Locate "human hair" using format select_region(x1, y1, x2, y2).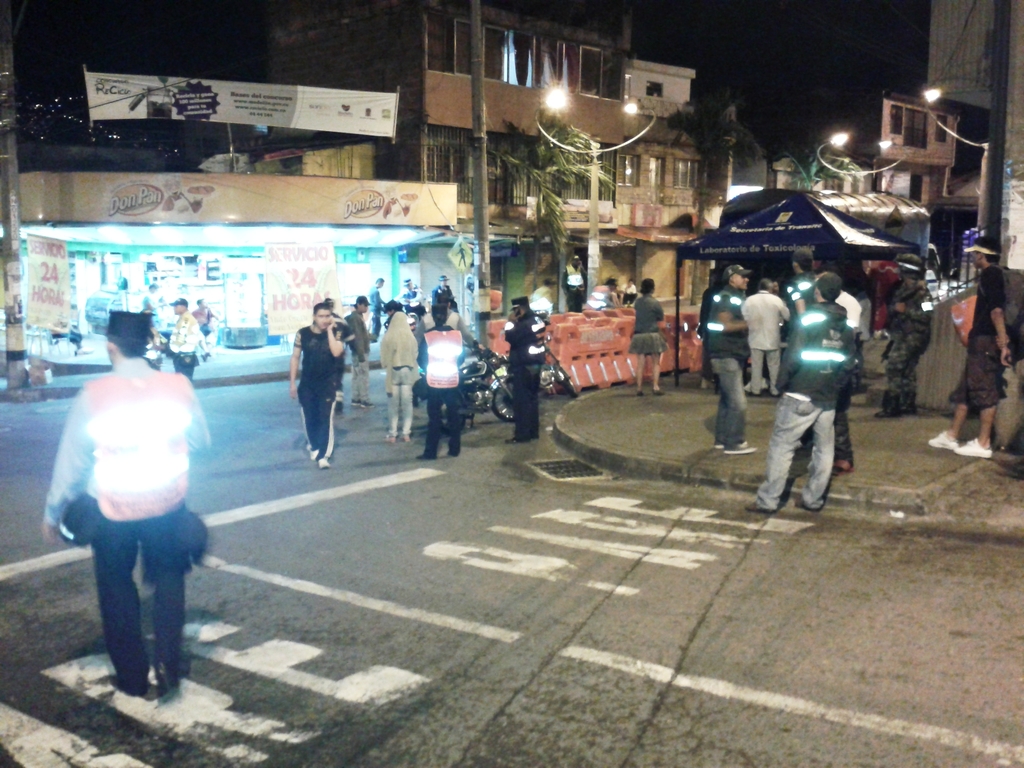
select_region(815, 272, 842, 304).
